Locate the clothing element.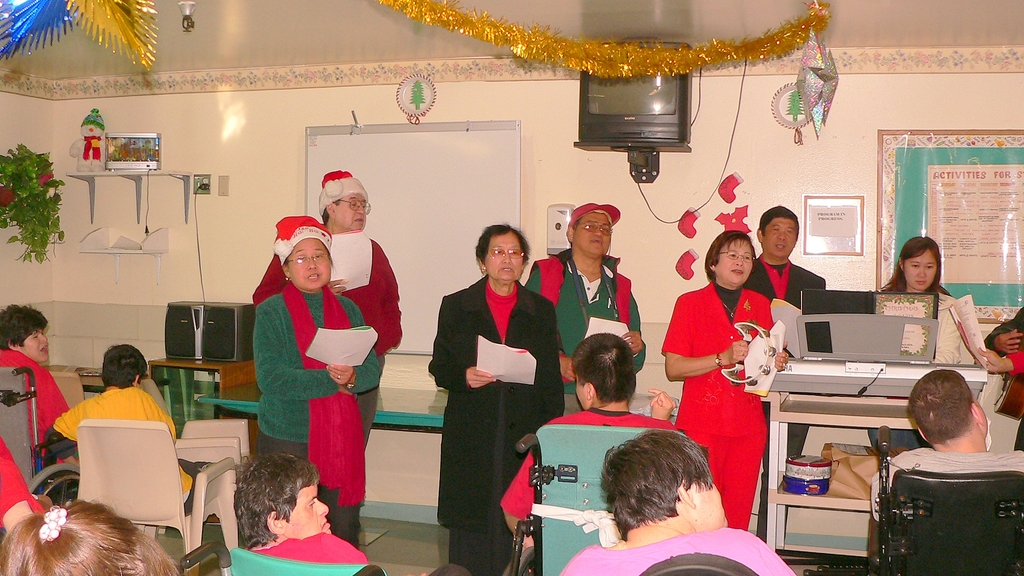
Element bbox: locate(312, 166, 369, 213).
